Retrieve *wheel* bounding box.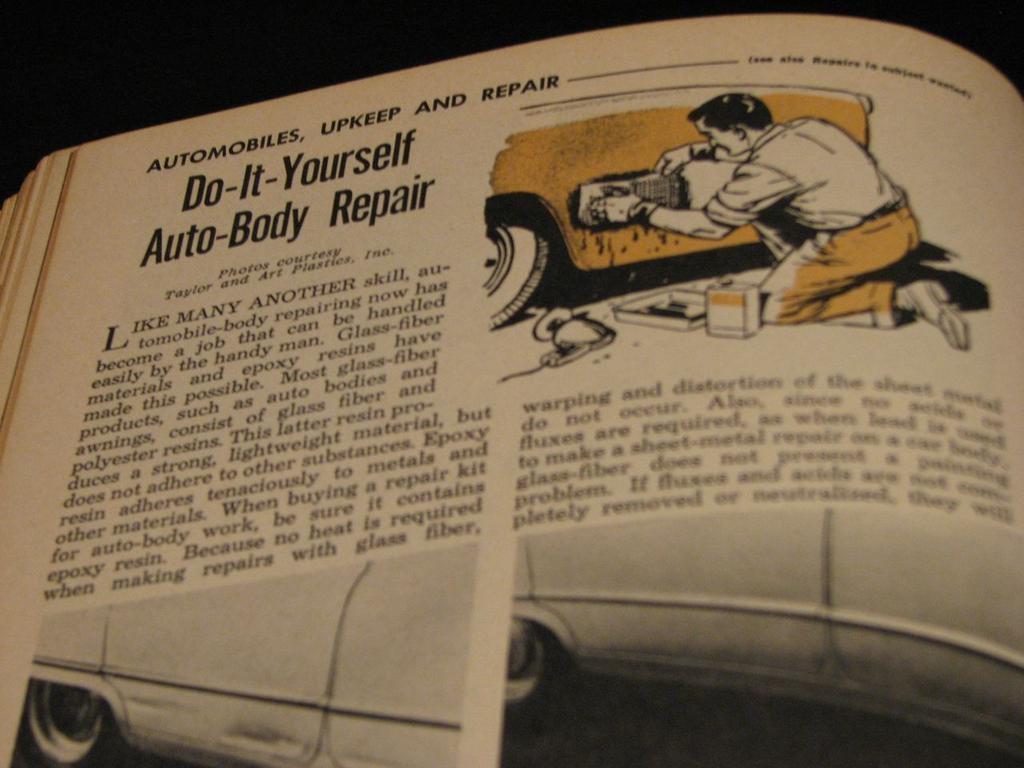
Bounding box: box=[501, 615, 576, 736].
